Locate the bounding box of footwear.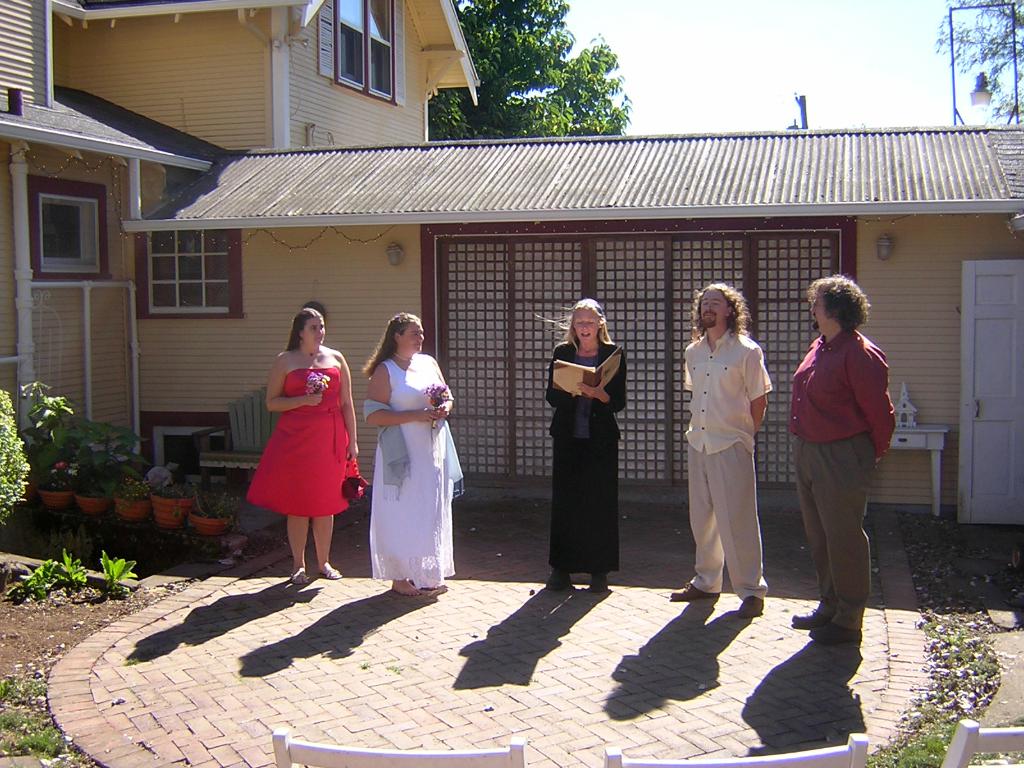
Bounding box: 789 611 821 625.
